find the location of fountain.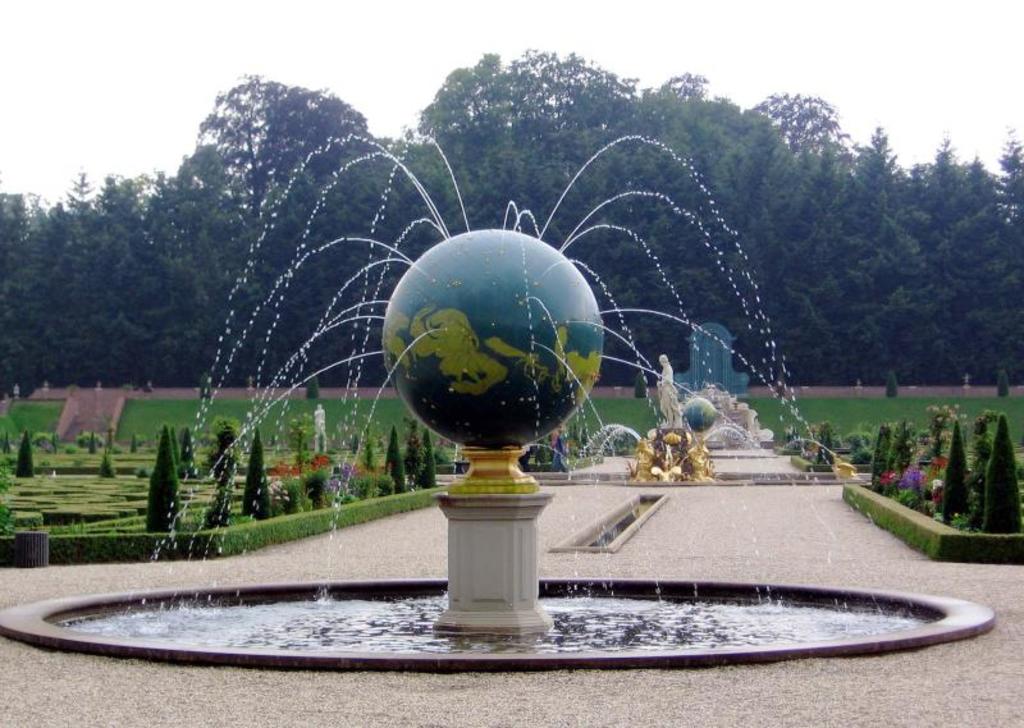
Location: locate(88, 152, 901, 714).
